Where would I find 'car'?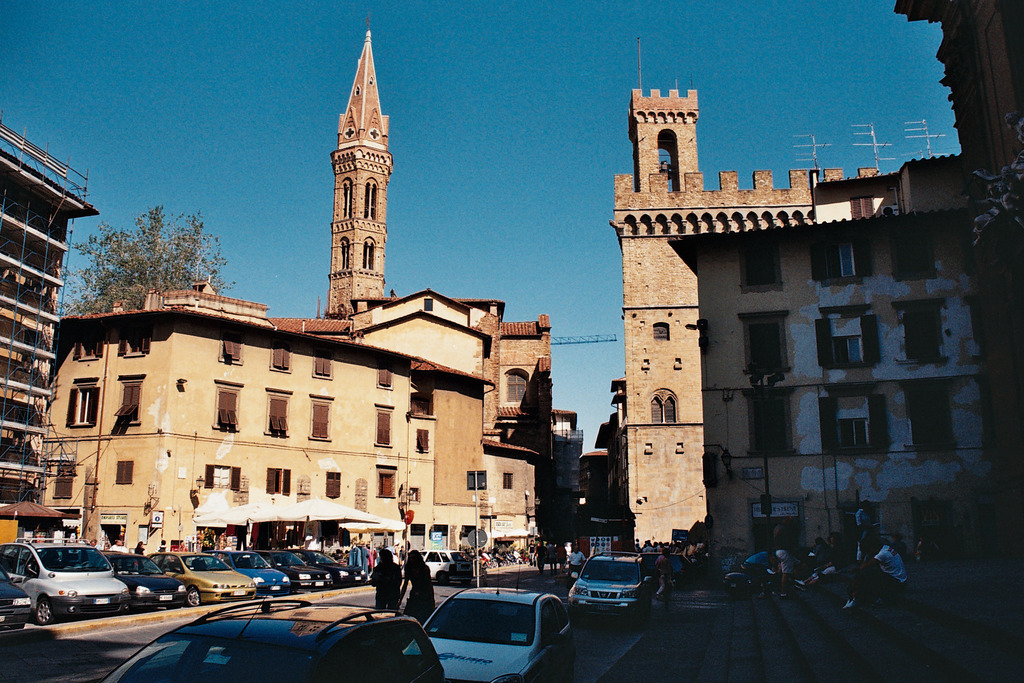
At Rect(397, 545, 478, 587).
